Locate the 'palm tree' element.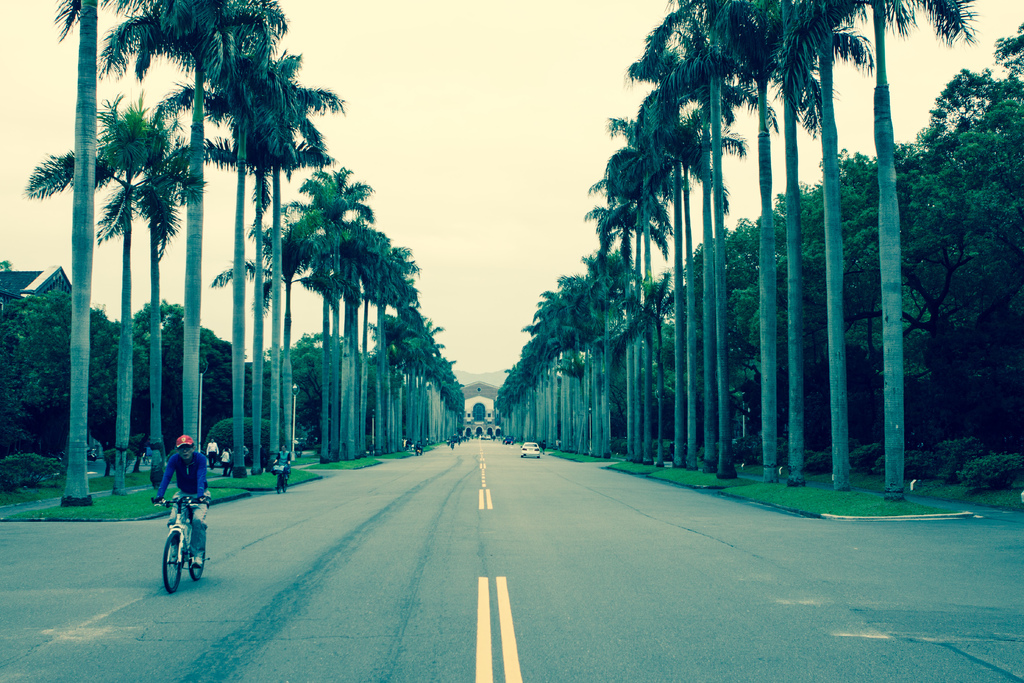
Element bbox: 543 304 642 415.
